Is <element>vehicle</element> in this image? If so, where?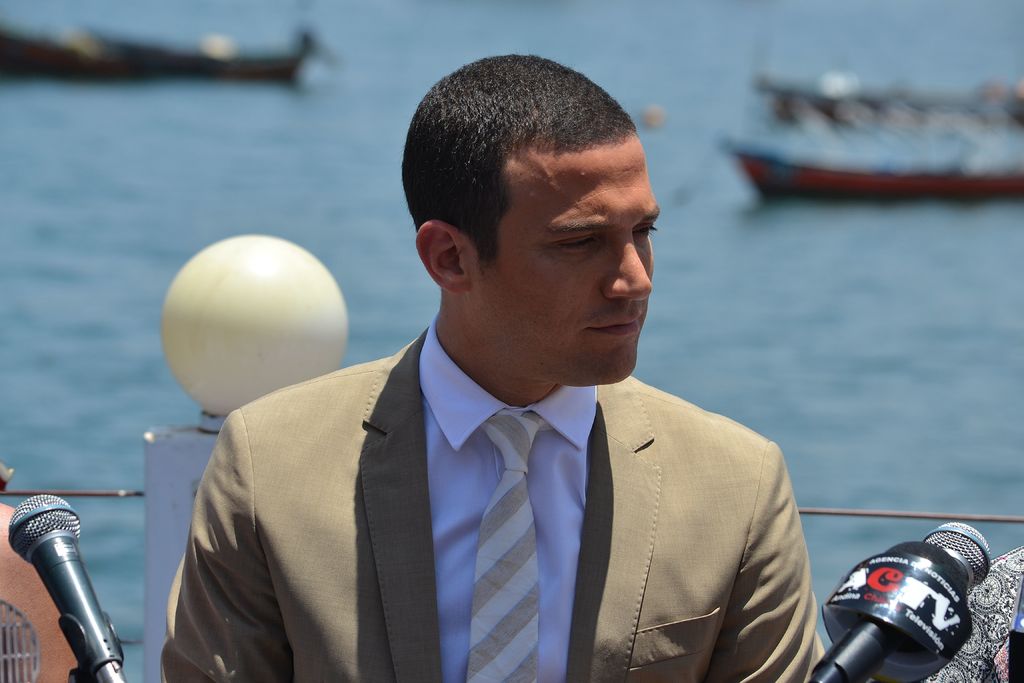
Yes, at l=691, t=66, r=1023, b=220.
